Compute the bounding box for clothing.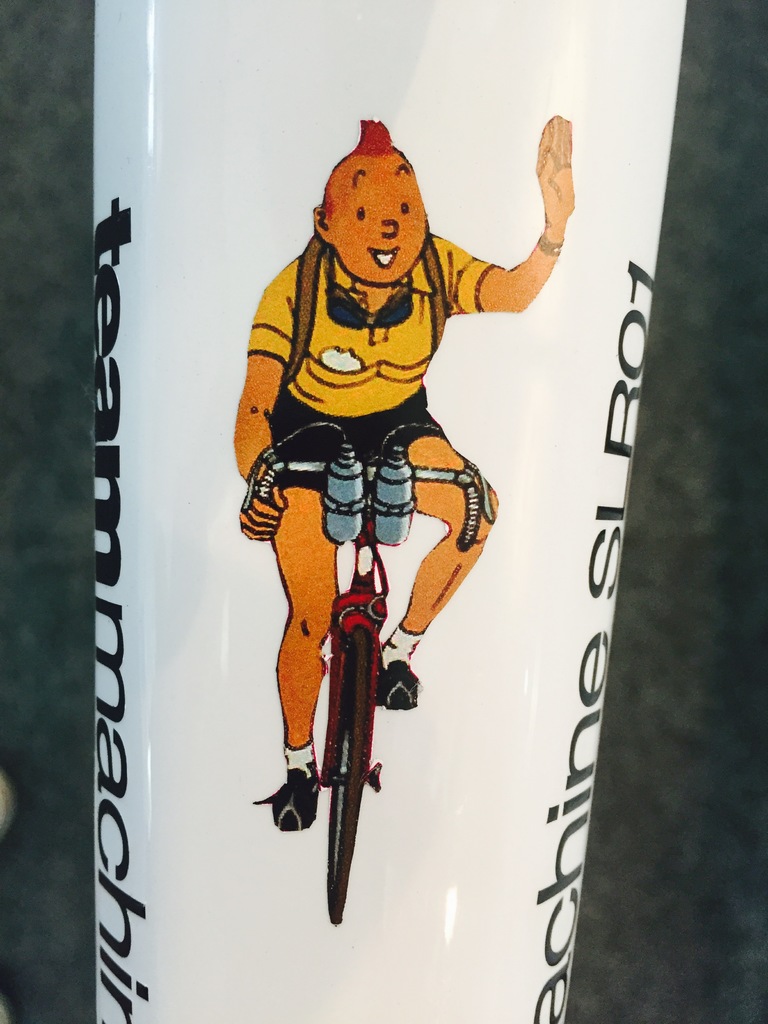
[249,232,483,413].
